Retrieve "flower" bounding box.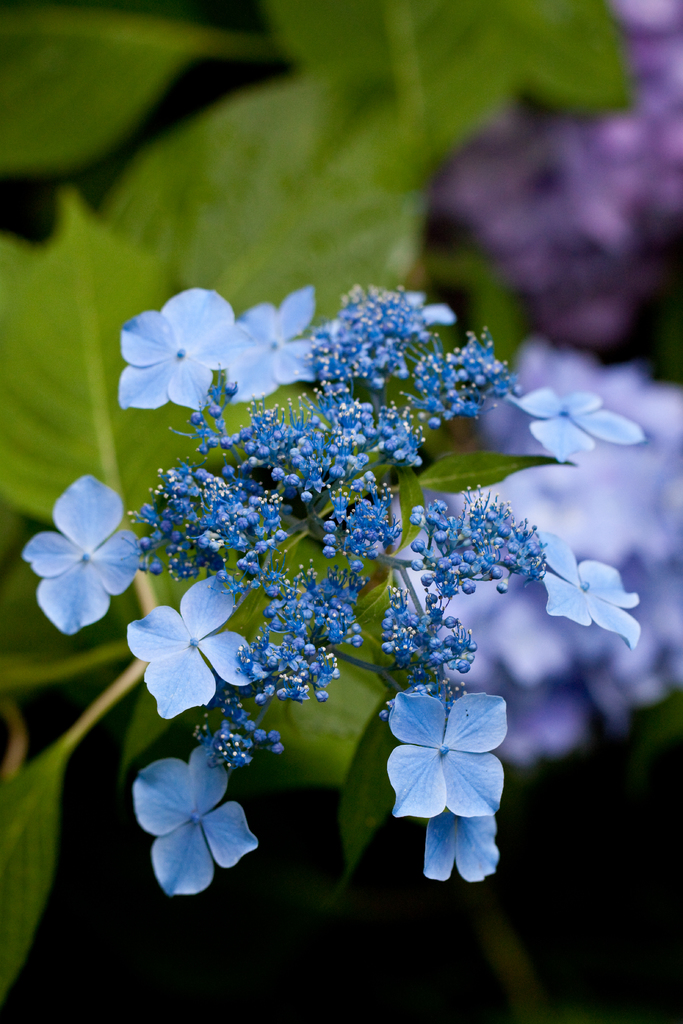
Bounding box: Rect(422, 806, 496, 881).
